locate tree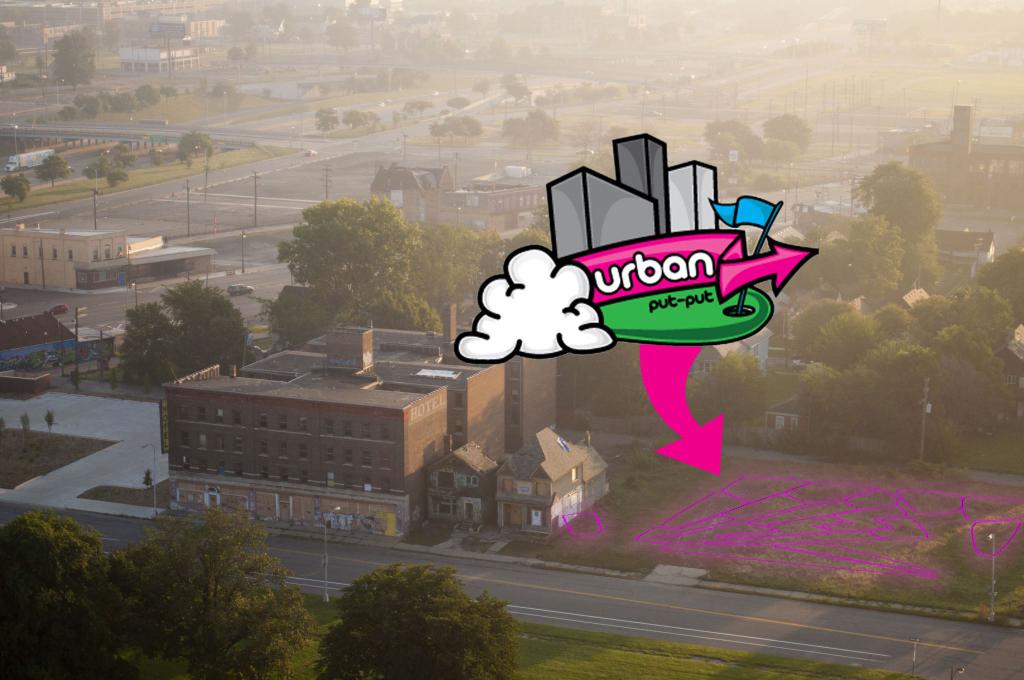
left=233, top=42, right=243, bottom=63
